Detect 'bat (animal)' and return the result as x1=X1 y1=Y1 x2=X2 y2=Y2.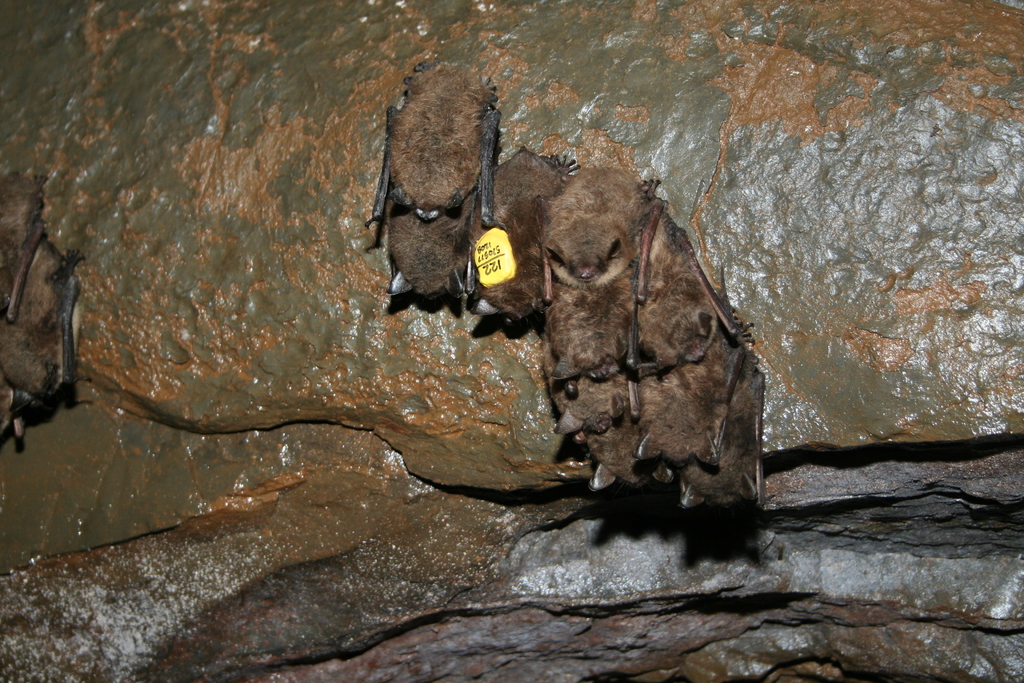
x1=381 y1=183 x2=488 y2=308.
